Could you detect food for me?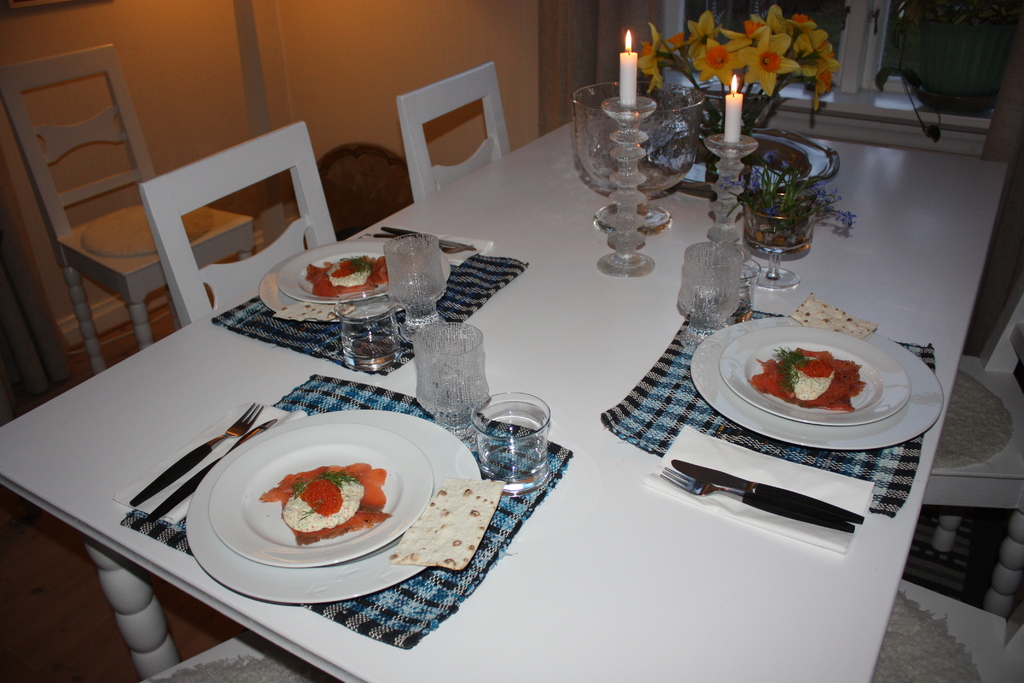
Detection result: {"x1": 300, "y1": 249, "x2": 389, "y2": 299}.
